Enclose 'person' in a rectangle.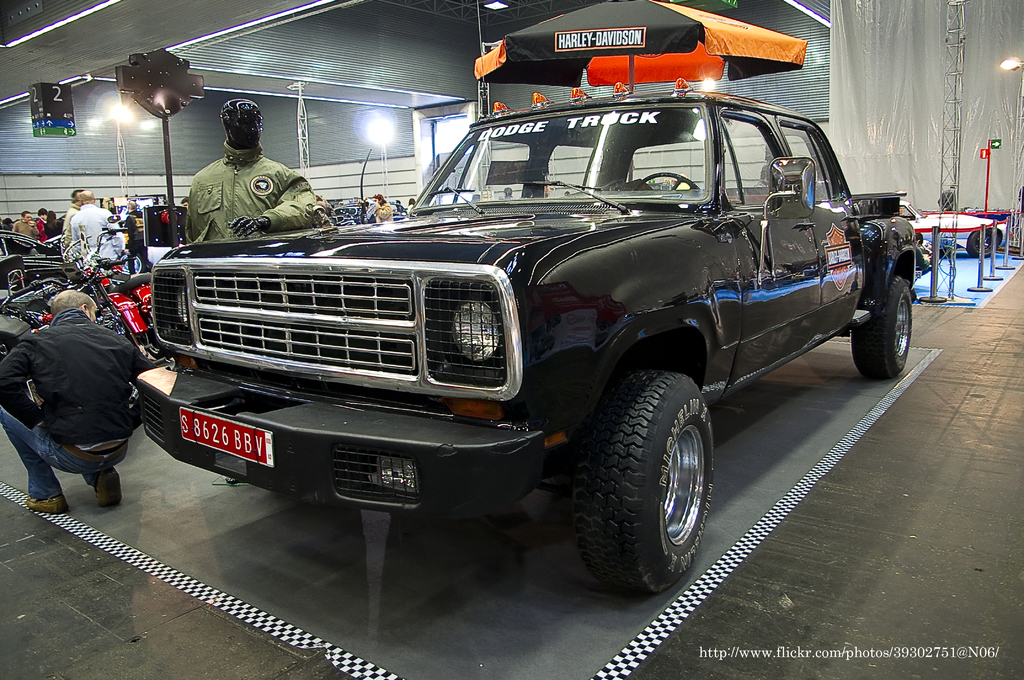
left=1017, top=184, right=1023, bottom=257.
